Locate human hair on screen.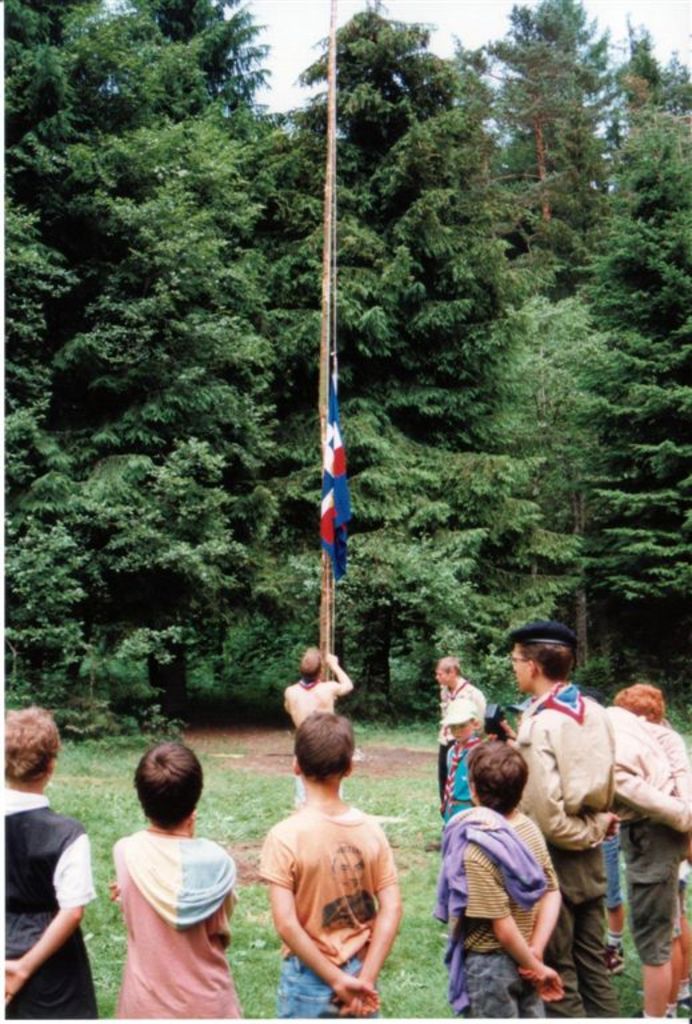
On screen at bbox=[296, 707, 364, 779].
